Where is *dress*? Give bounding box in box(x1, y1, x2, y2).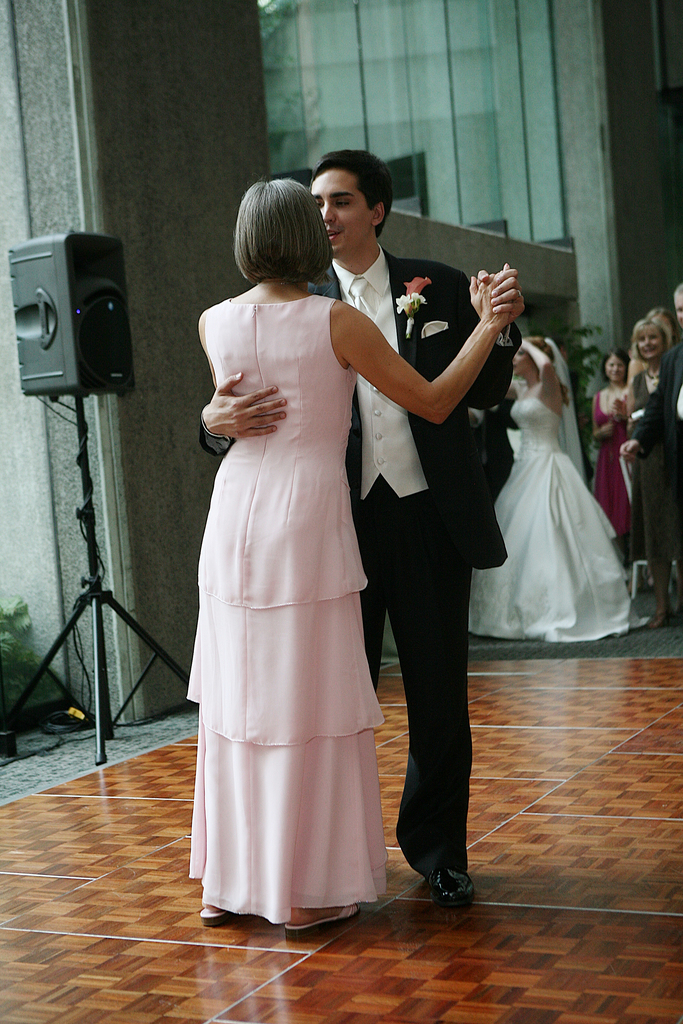
box(625, 376, 682, 568).
